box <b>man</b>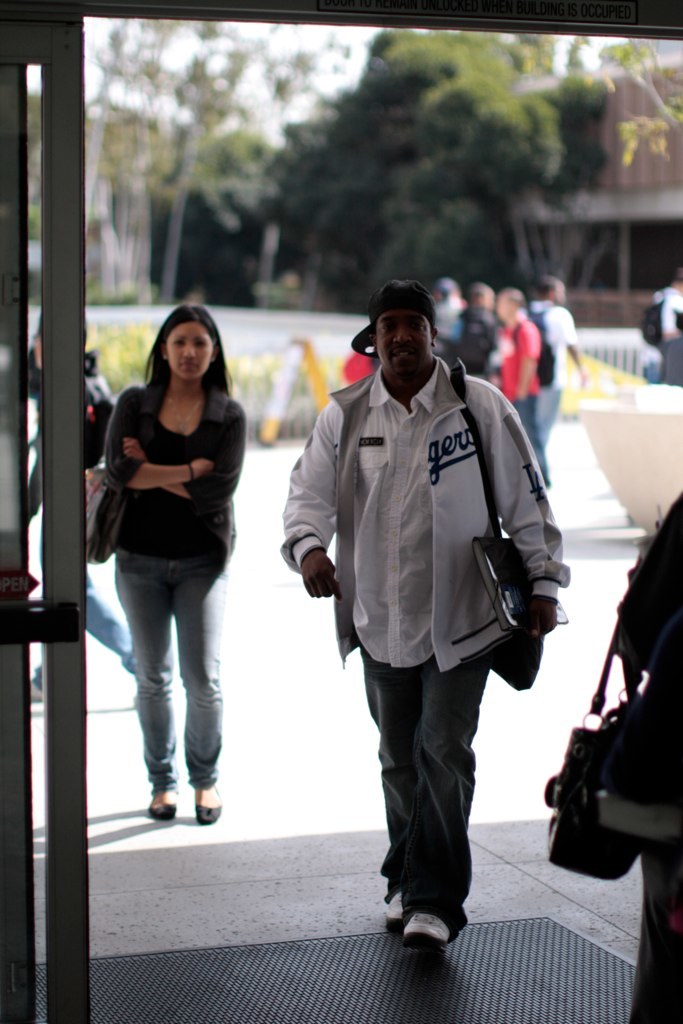
[491, 285, 550, 441]
